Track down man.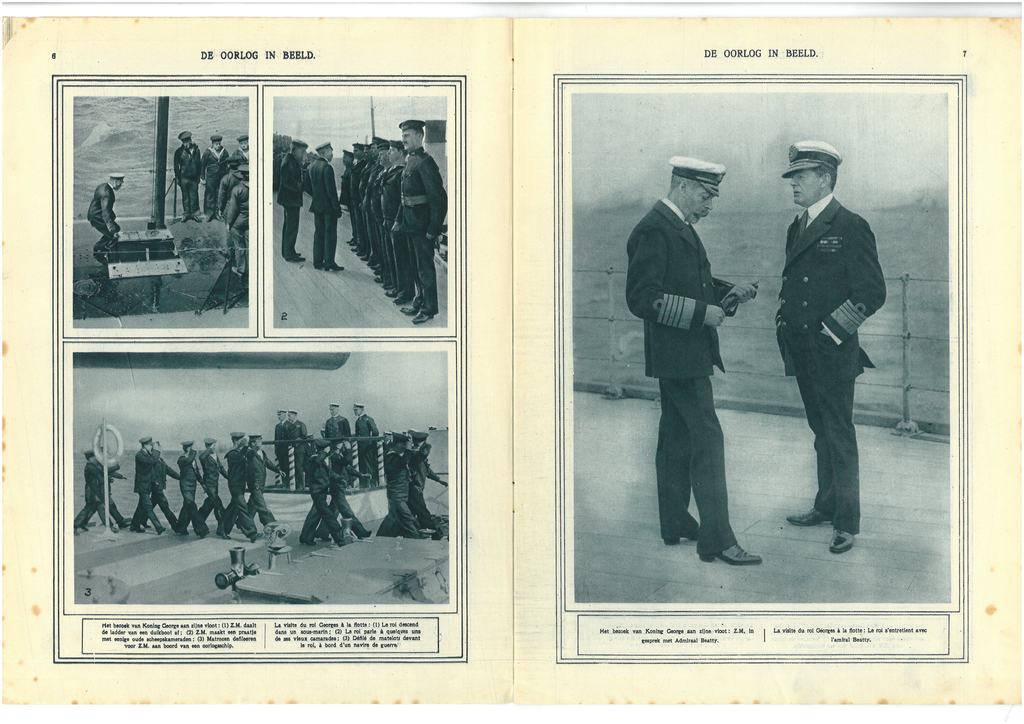
Tracked to 198:132:230:221.
